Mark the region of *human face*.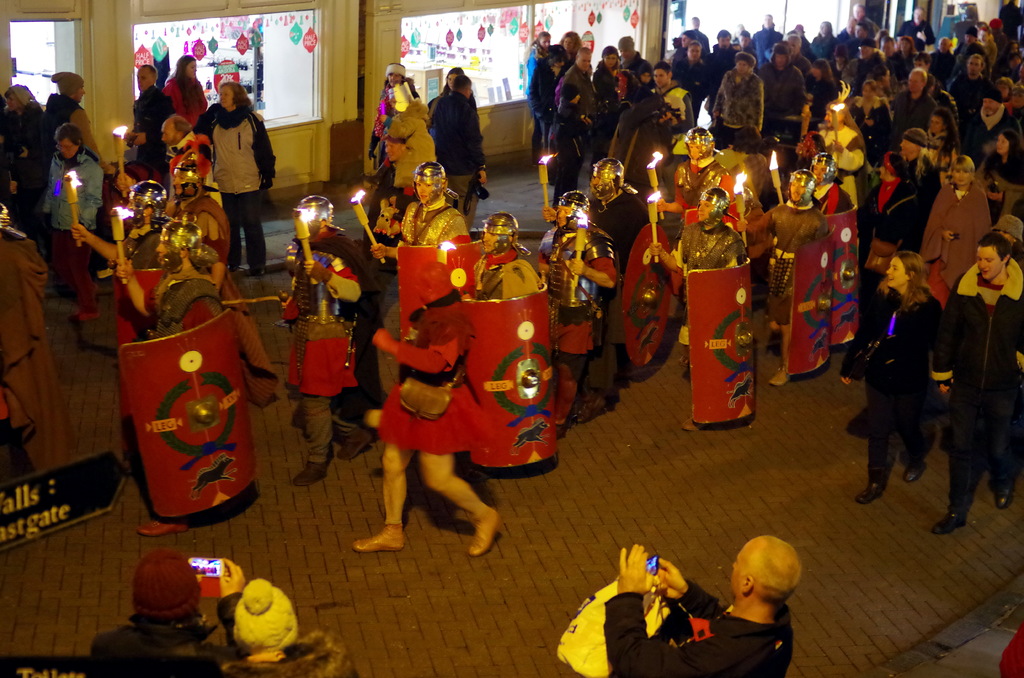
Region: detection(929, 114, 942, 134).
